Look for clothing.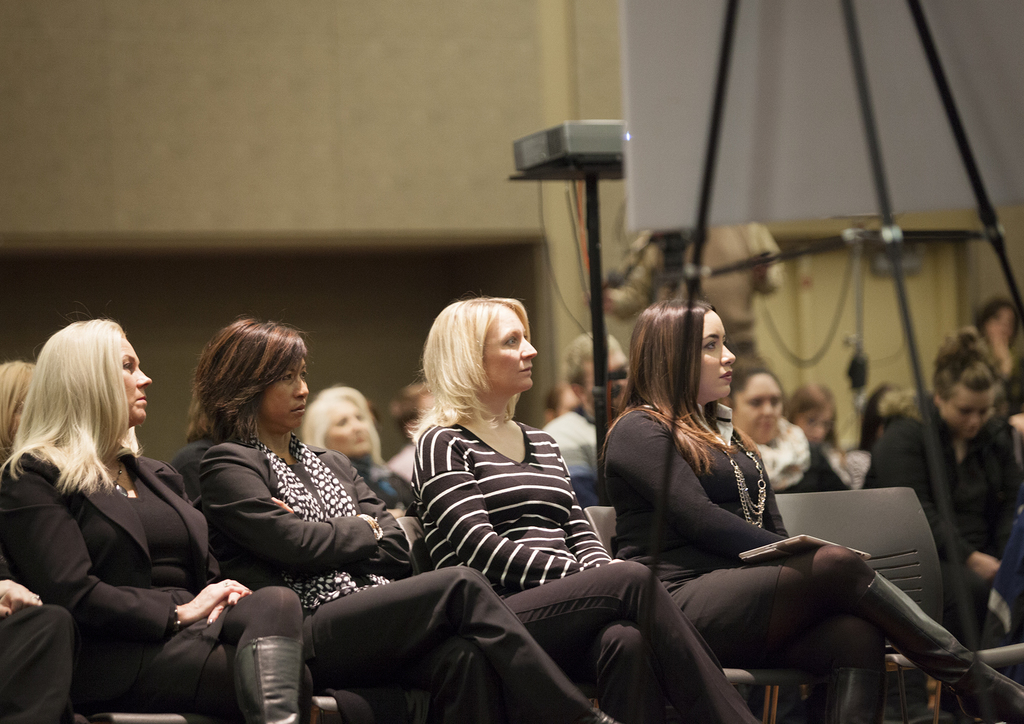
Found: <bbox>404, 421, 760, 723</bbox>.
